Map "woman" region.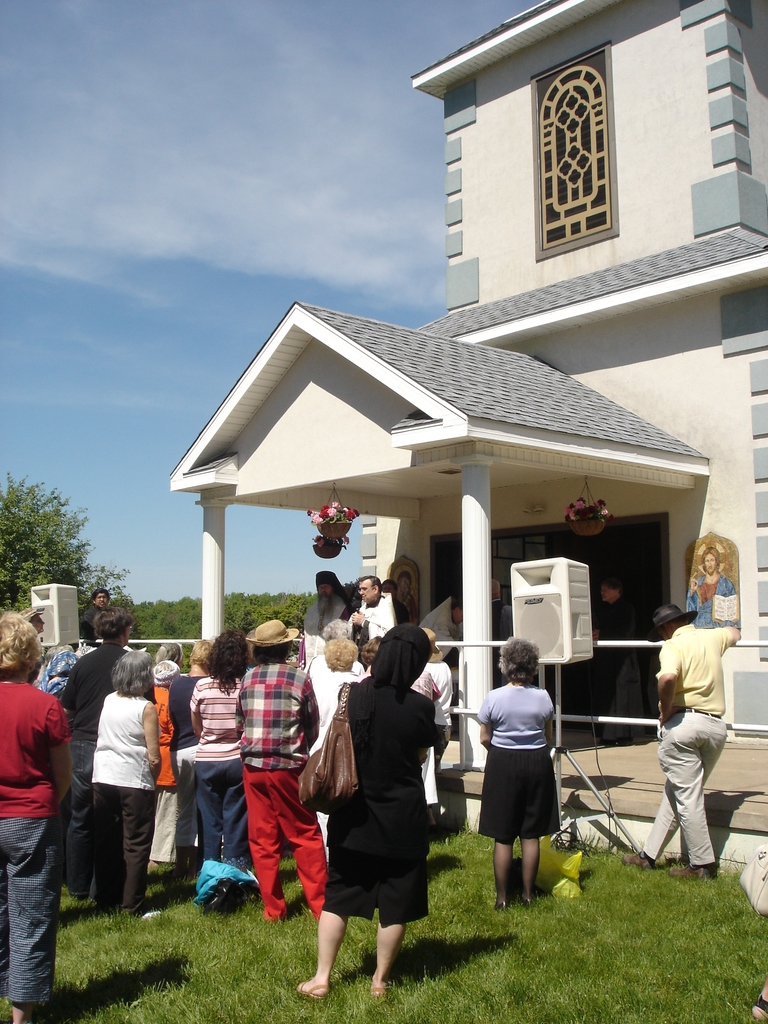
Mapped to 318, 606, 452, 1001.
